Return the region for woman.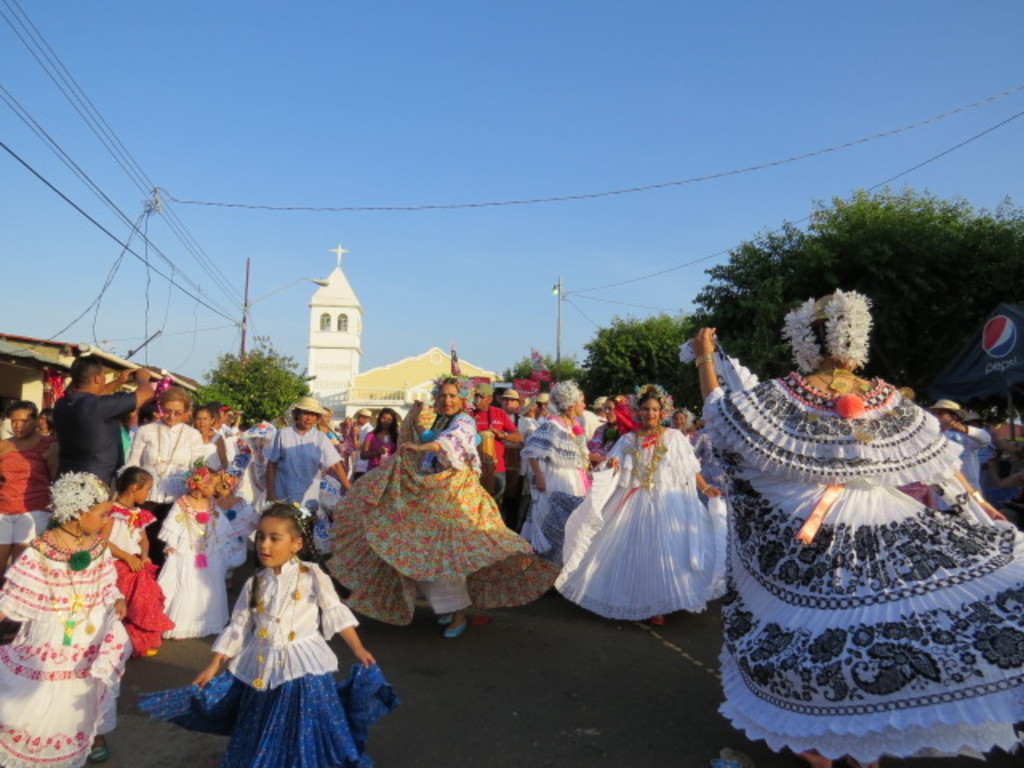
box=[528, 382, 606, 552].
